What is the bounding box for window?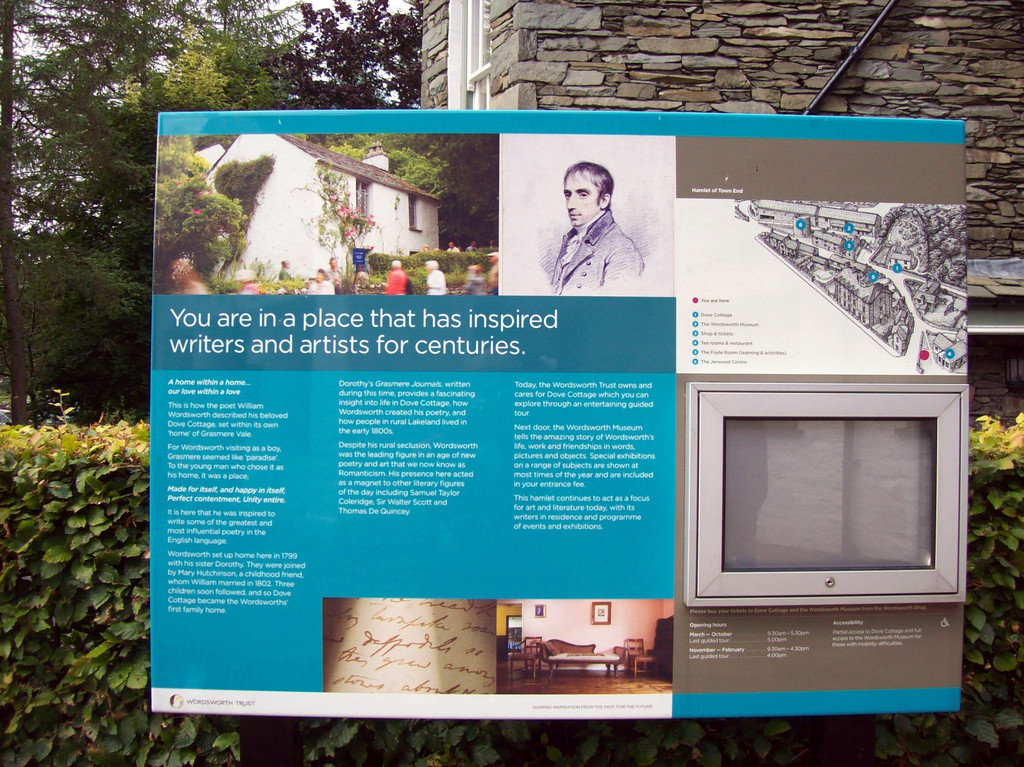
(408,195,417,229).
